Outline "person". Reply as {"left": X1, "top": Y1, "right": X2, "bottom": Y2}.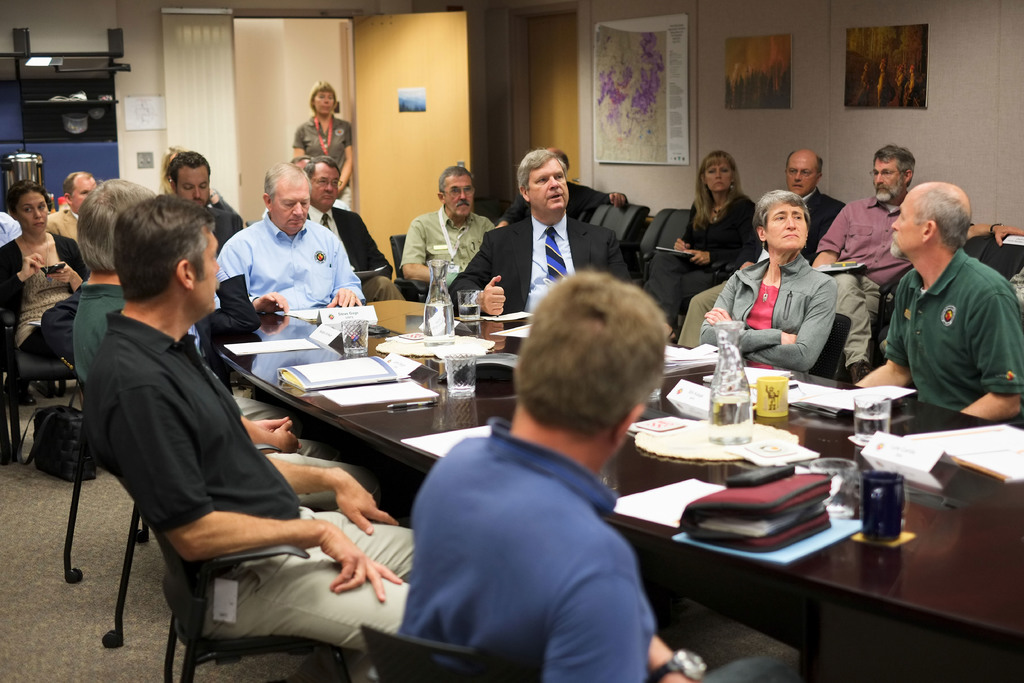
{"left": 447, "top": 147, "right": 628, "bottom": 325}.
